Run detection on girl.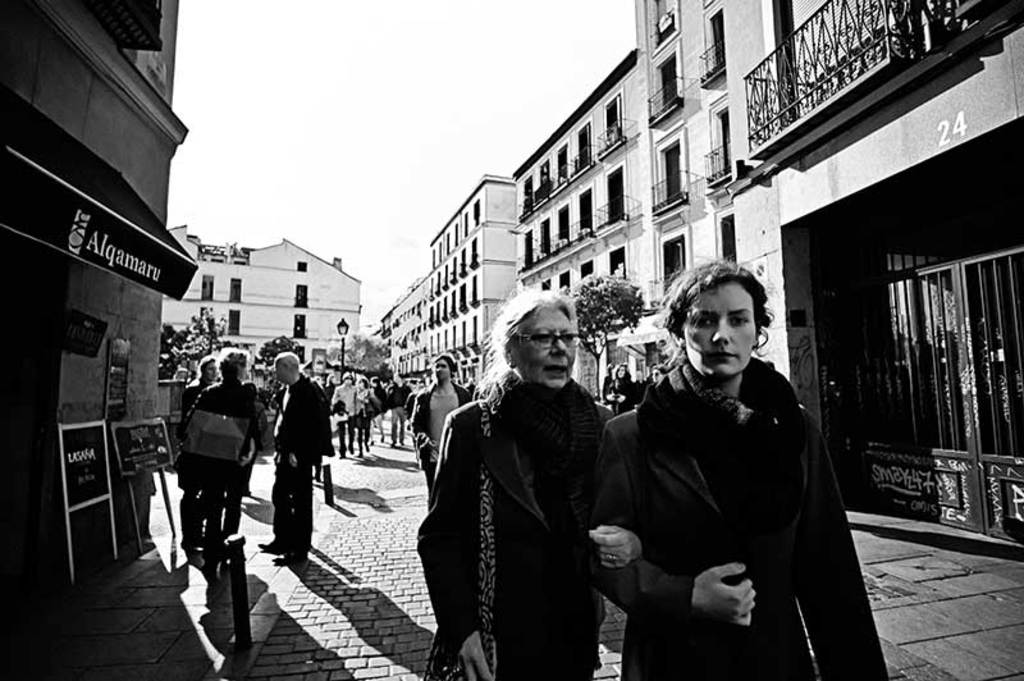
Result: select_region(590, 259, 888, 680).
